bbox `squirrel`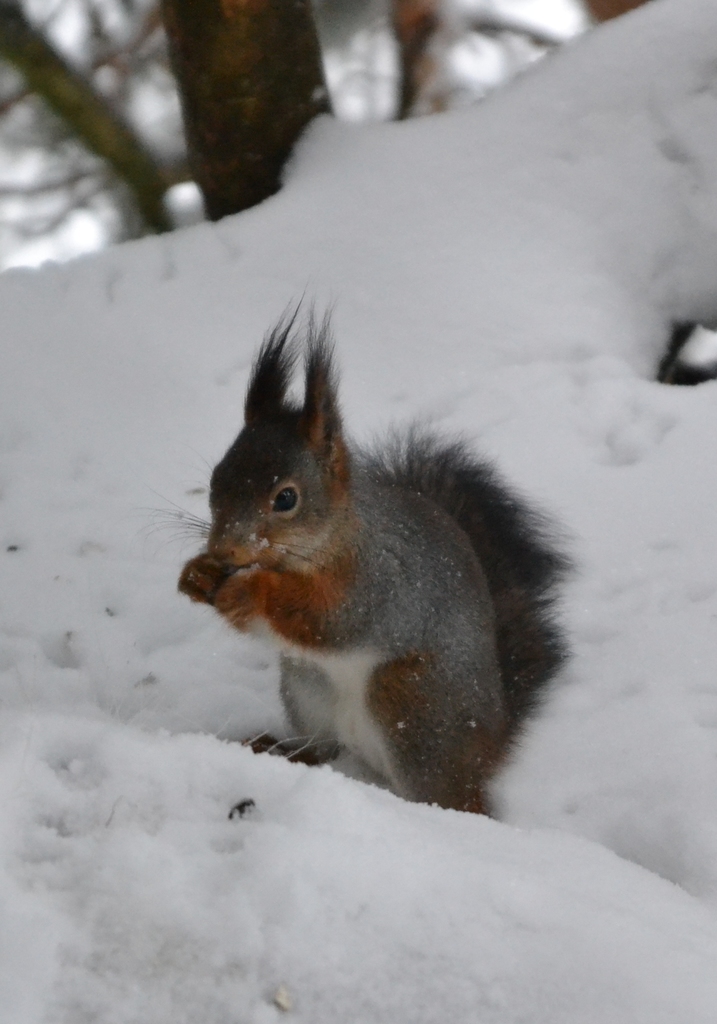
region(163, 292, 577, 838)
